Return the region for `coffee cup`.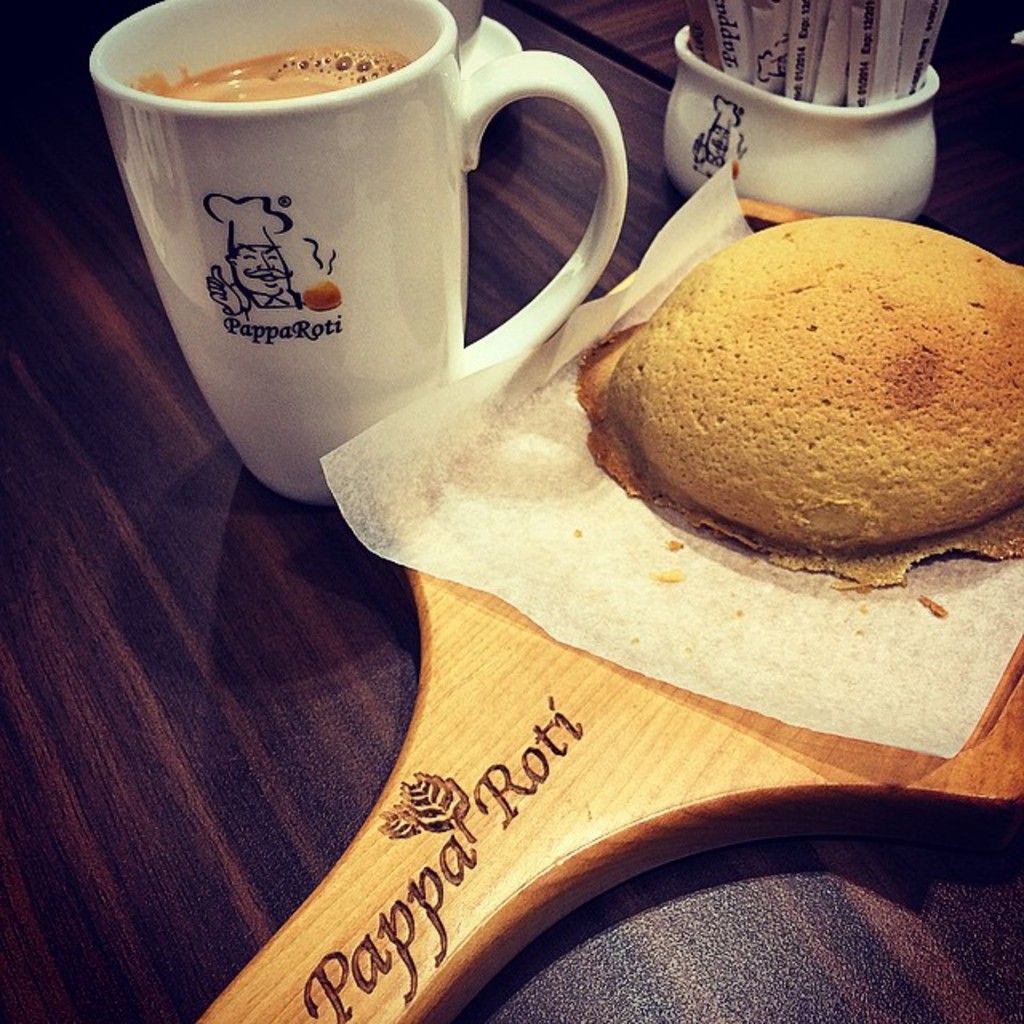
{"x1": 85, "y1": 0, "x2": 629, "y2": 499}.
